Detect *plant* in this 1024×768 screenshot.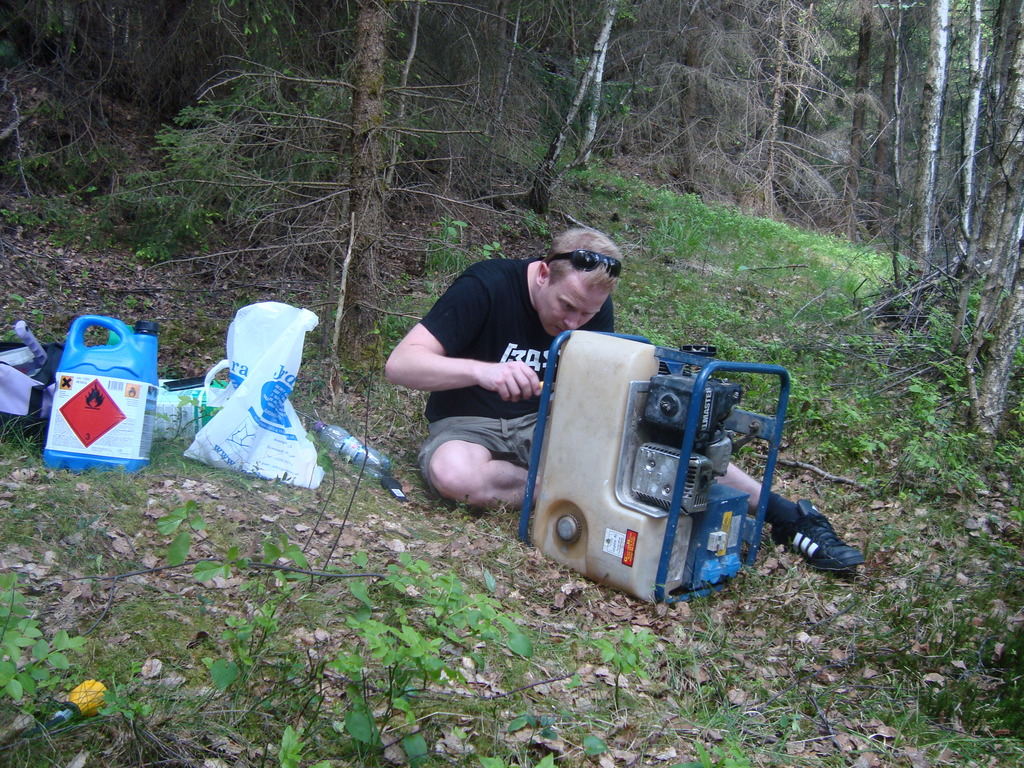
Detection: bbox=(474, 232, 508, 260).
